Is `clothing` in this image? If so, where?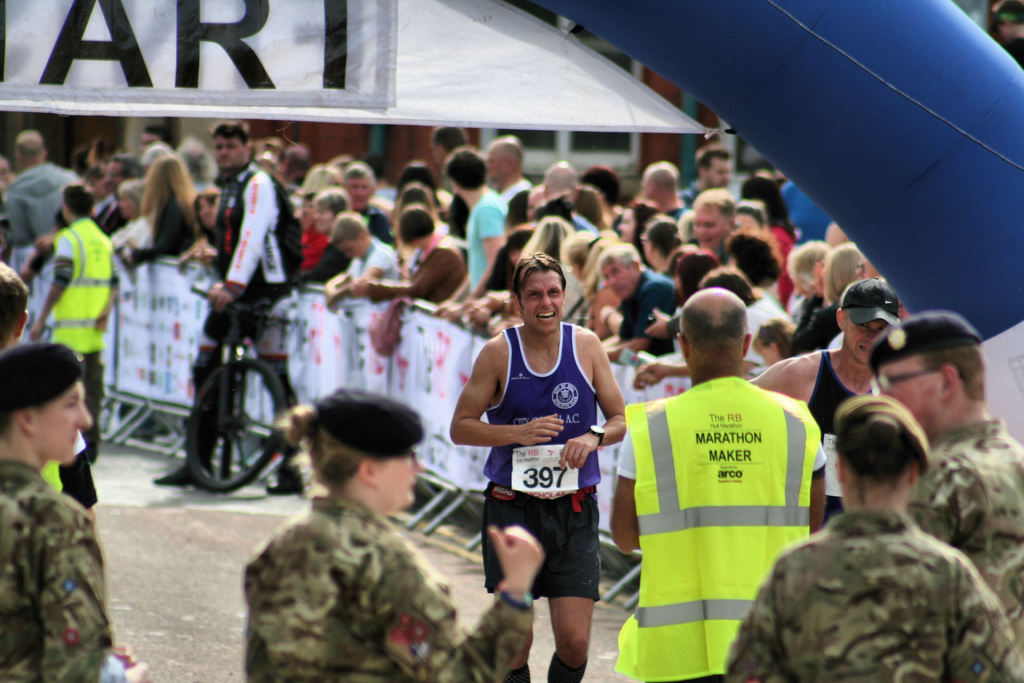
Yes, at (left=481, top=327, right=612, bottom=602).
